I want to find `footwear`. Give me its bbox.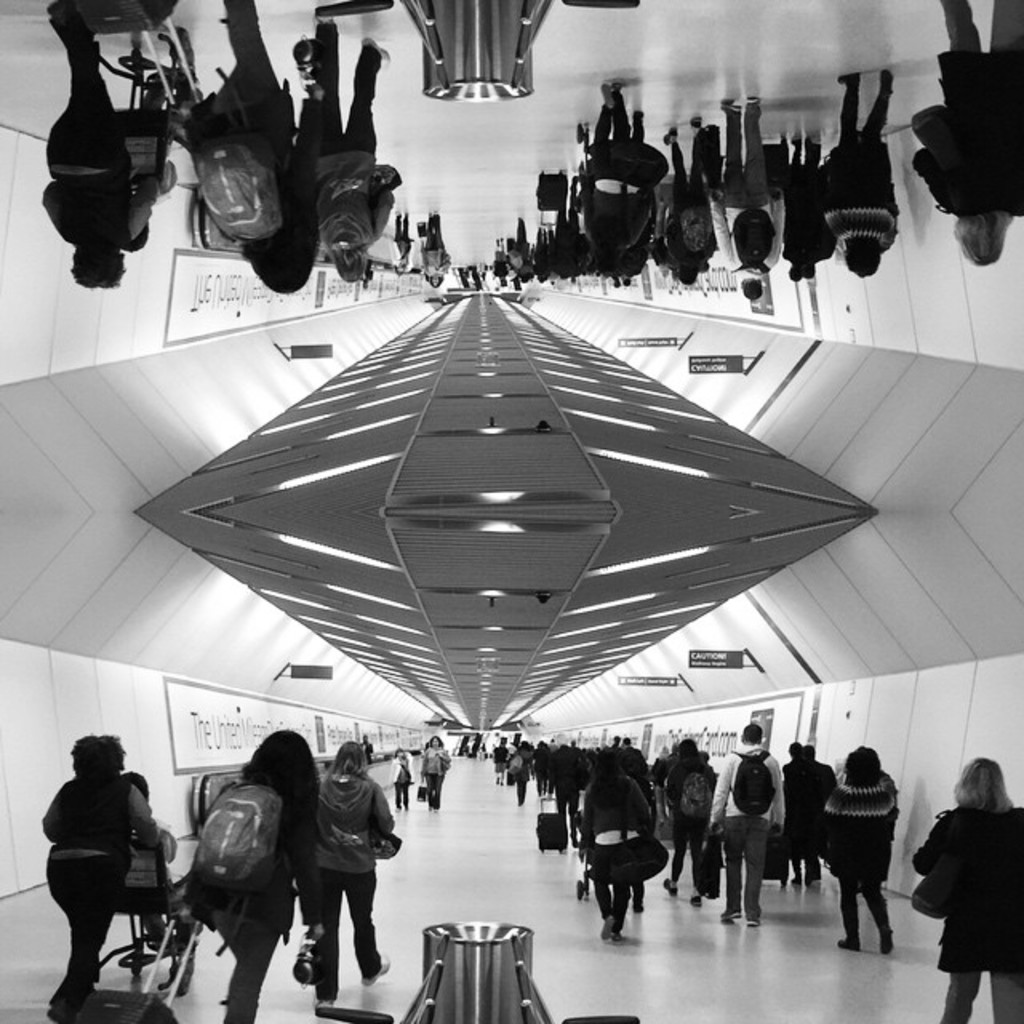
crop(688, 896, 701, 909).
